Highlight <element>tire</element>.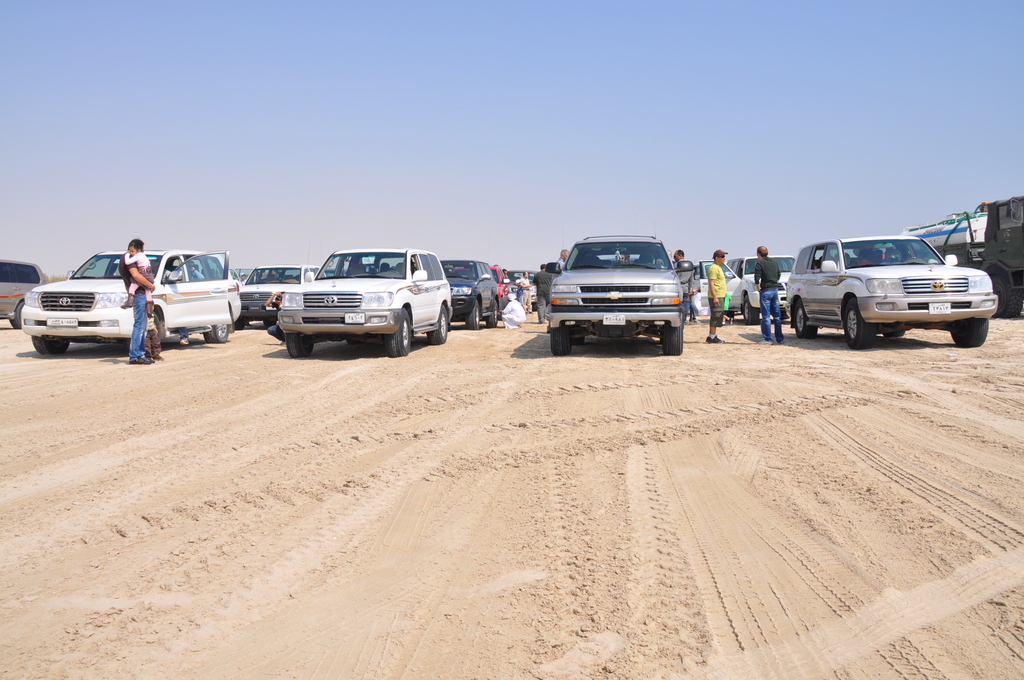
Highlighted region: <region>428, 305, 451, 339</region>.
